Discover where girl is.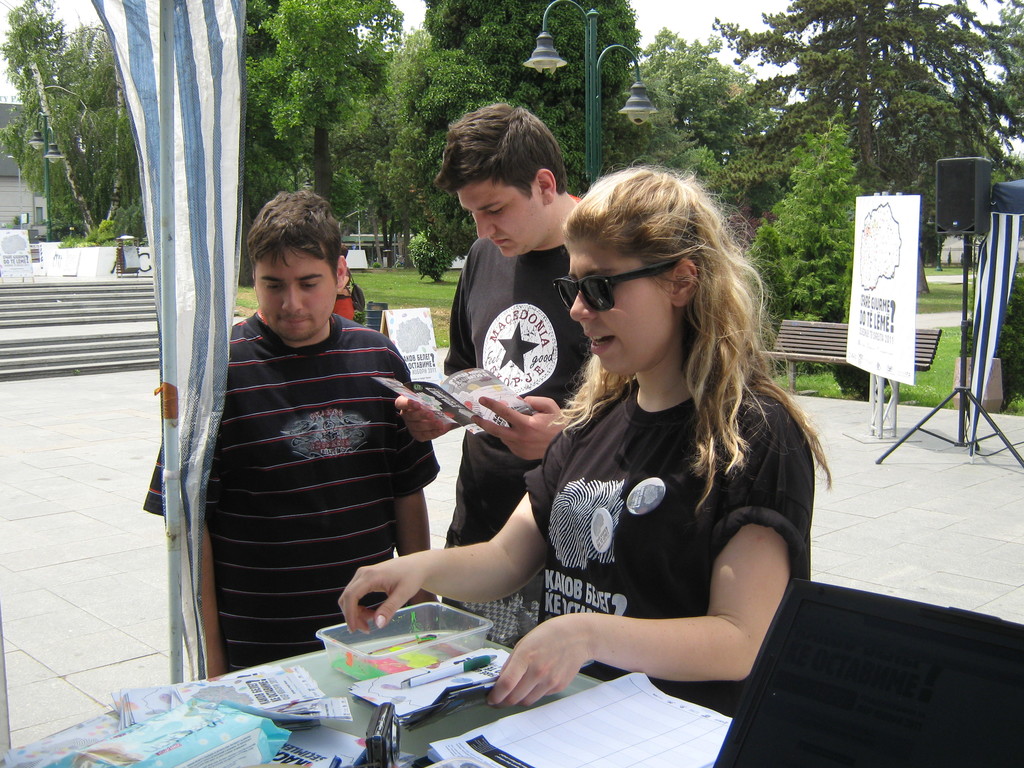
Discovered at 338/156/833/767.
